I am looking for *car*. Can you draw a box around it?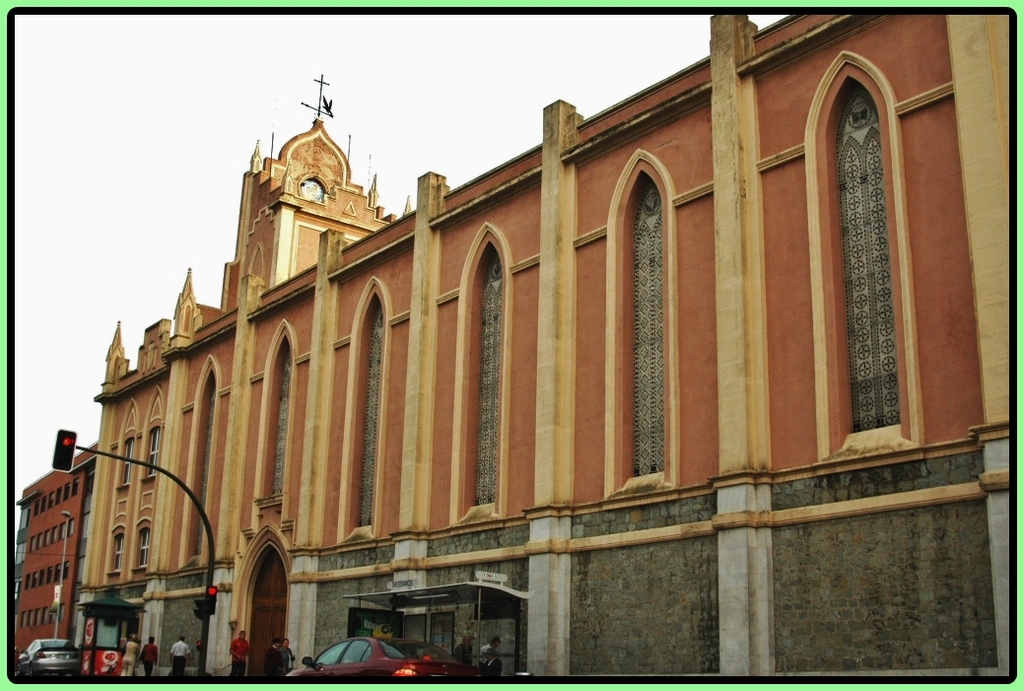
Sure, the bounding box is [286,636,477,678].
